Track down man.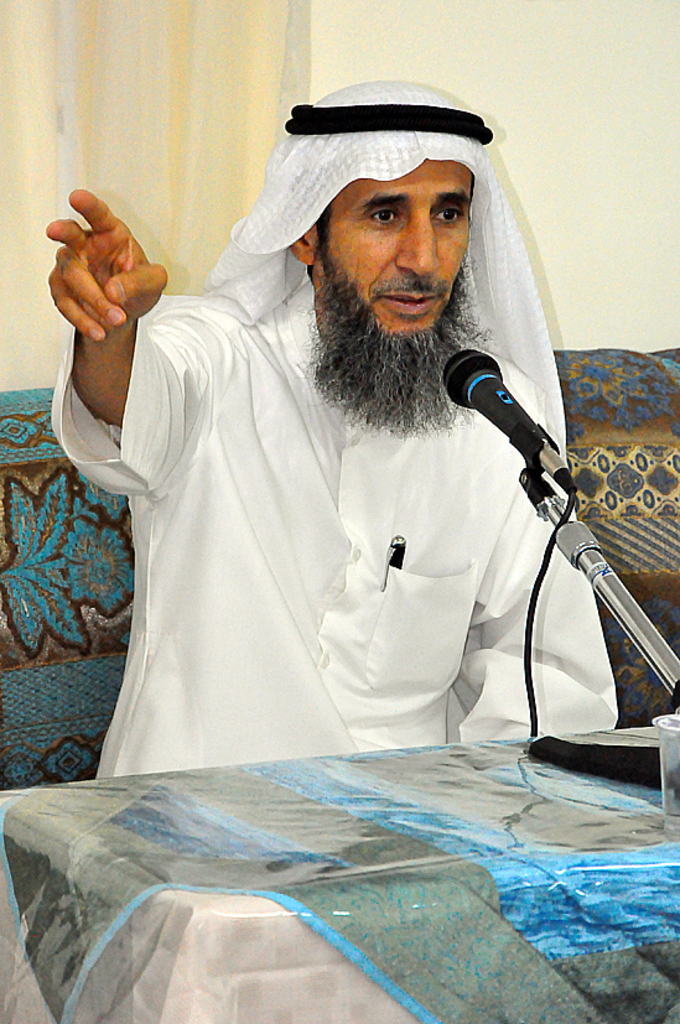
Tracked to pyautogui.locateOnScreen(114, 108, 585, 718).
